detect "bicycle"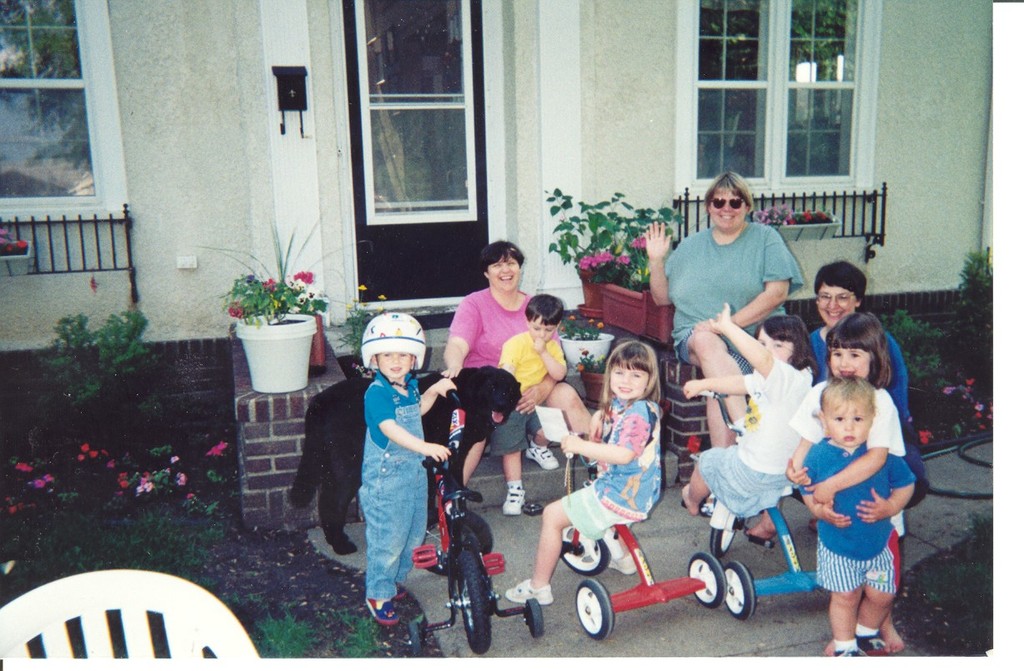
[374, 452, 516, 654]
